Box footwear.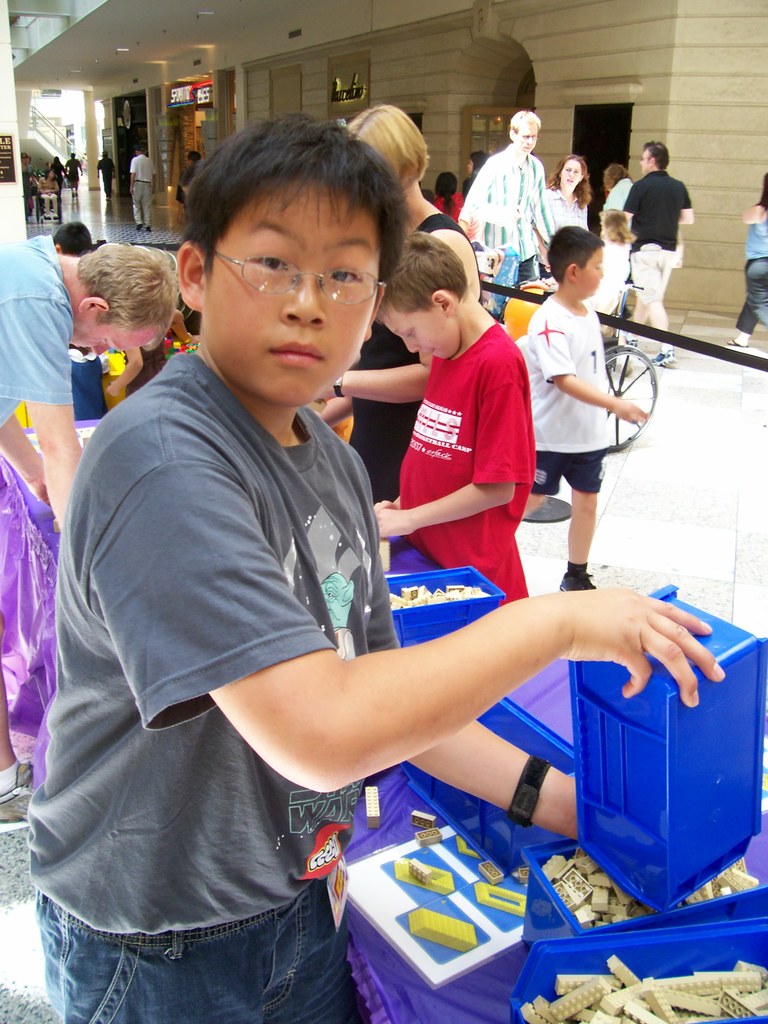
detection(724, 333, 745, 346).
